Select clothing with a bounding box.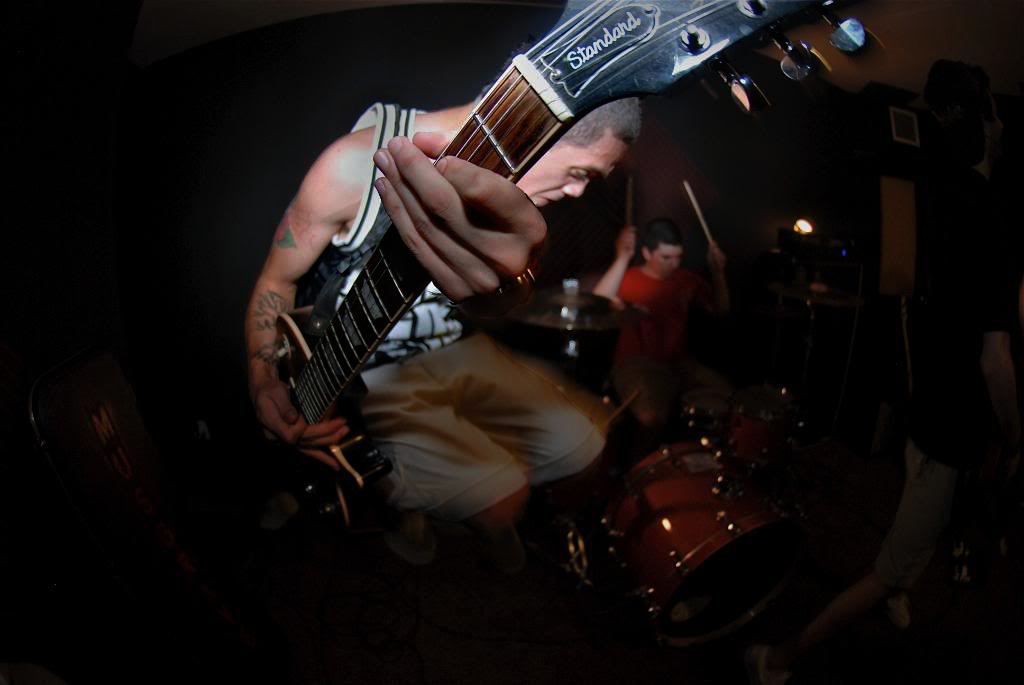
(328, 99, 604, 523).
